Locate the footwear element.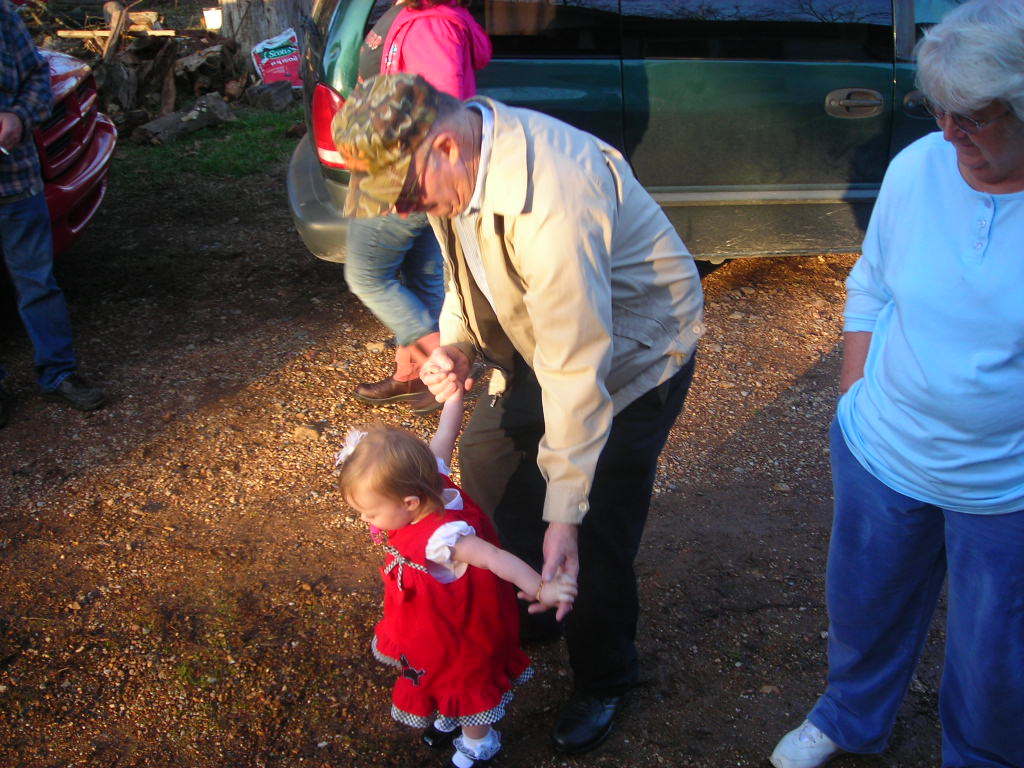
Element bbox: bbox(413, 365, 485, 415).
